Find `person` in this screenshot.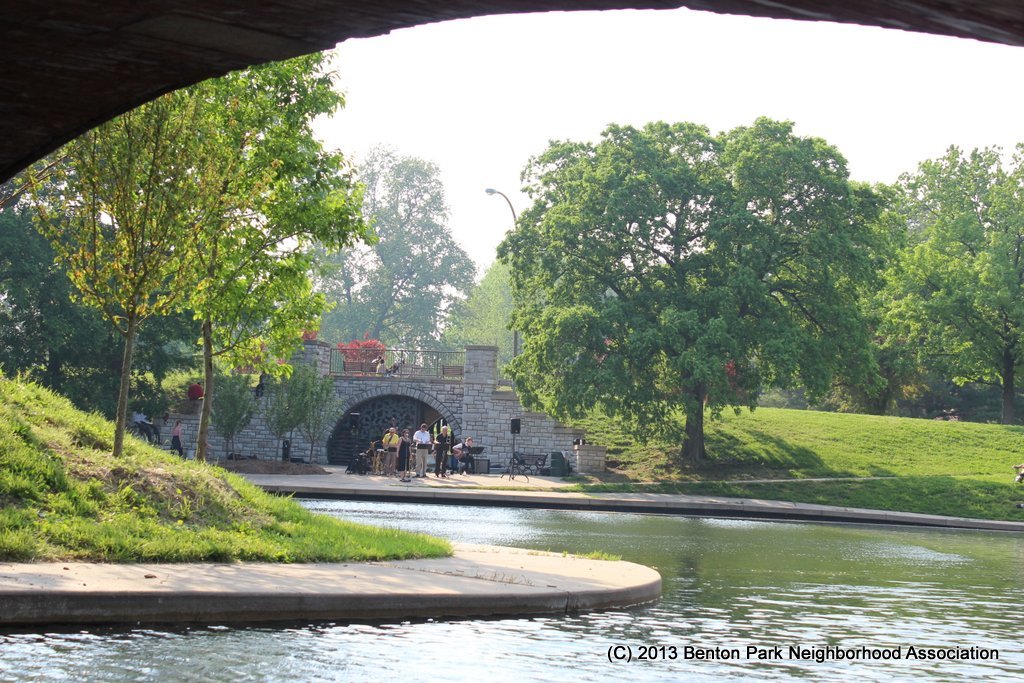
The bounding box for `person` is 373/356/392/377.
